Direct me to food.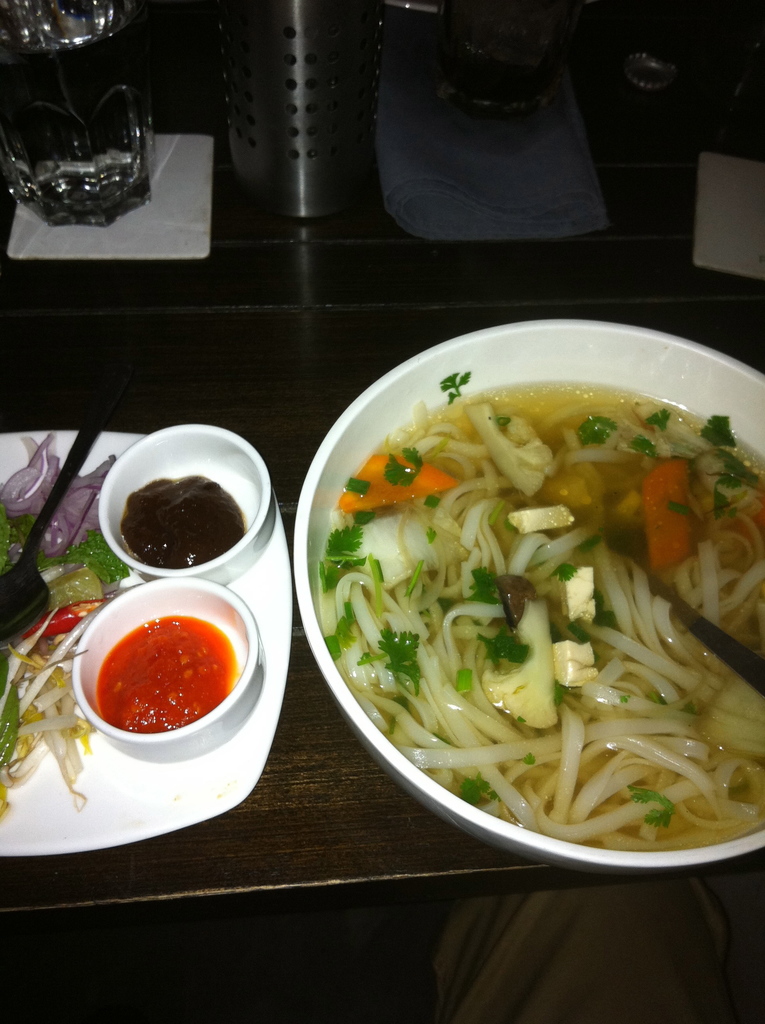
Direction: (left=97, top=614, right=239, bottom=734).
